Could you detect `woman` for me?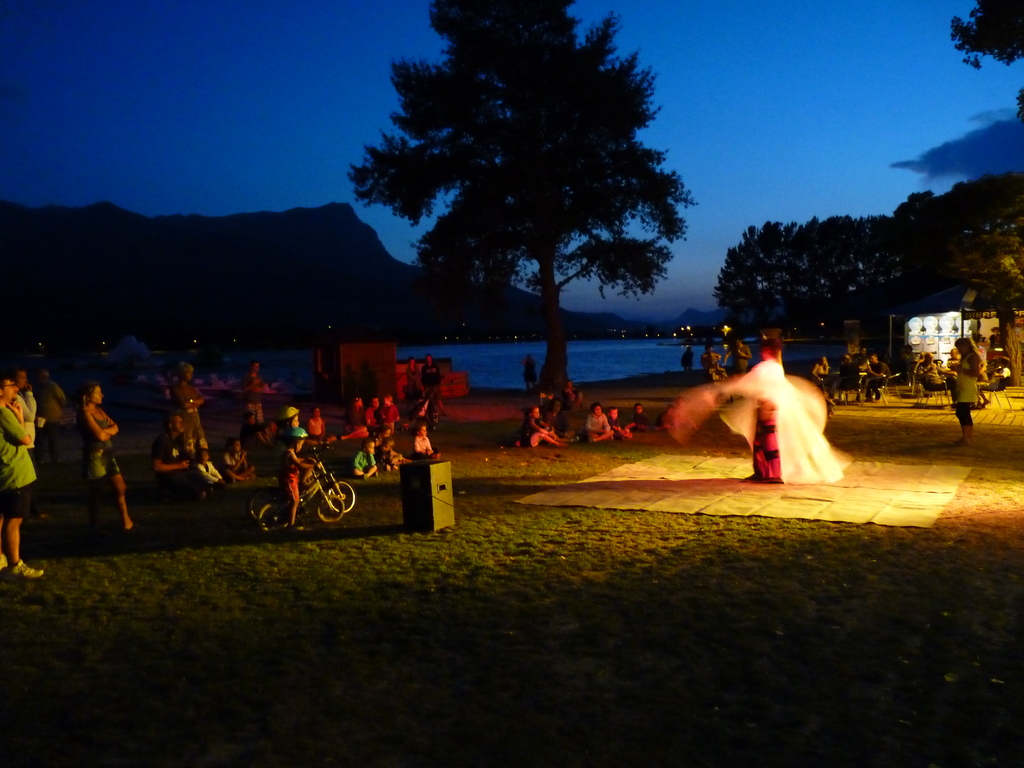
Detection result: x1=810 y1=353 x2=836 y2=405.
